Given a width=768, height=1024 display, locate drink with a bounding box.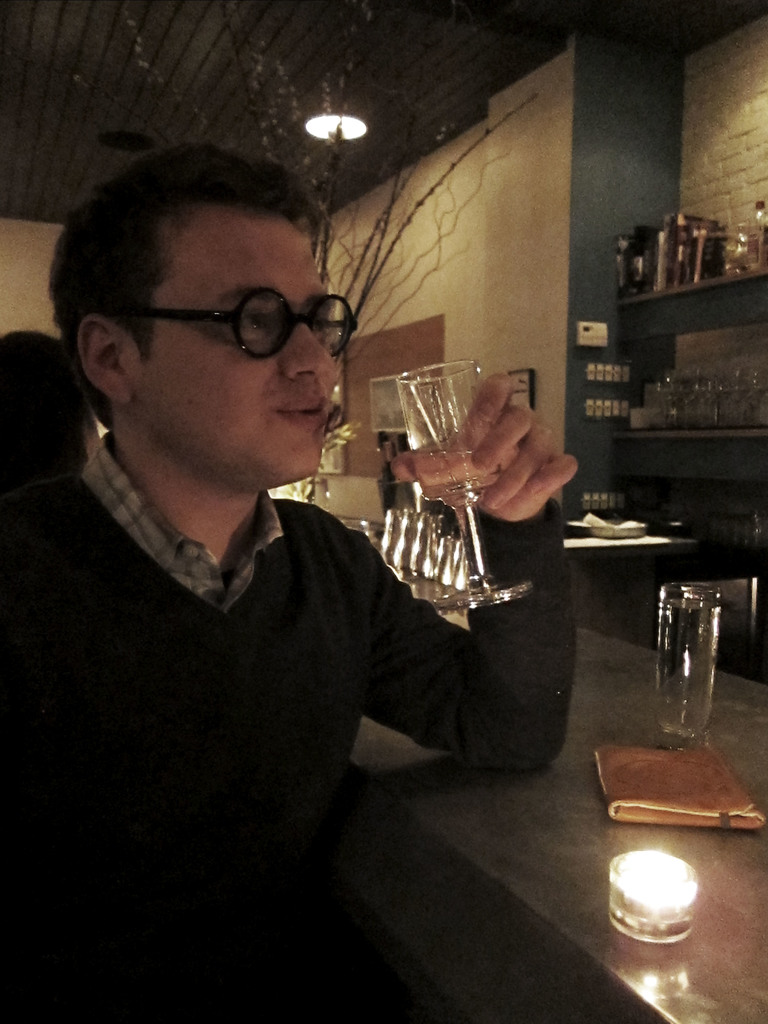
Located: pyautogui.locateOnScreen(660, 596, 721, 737).
